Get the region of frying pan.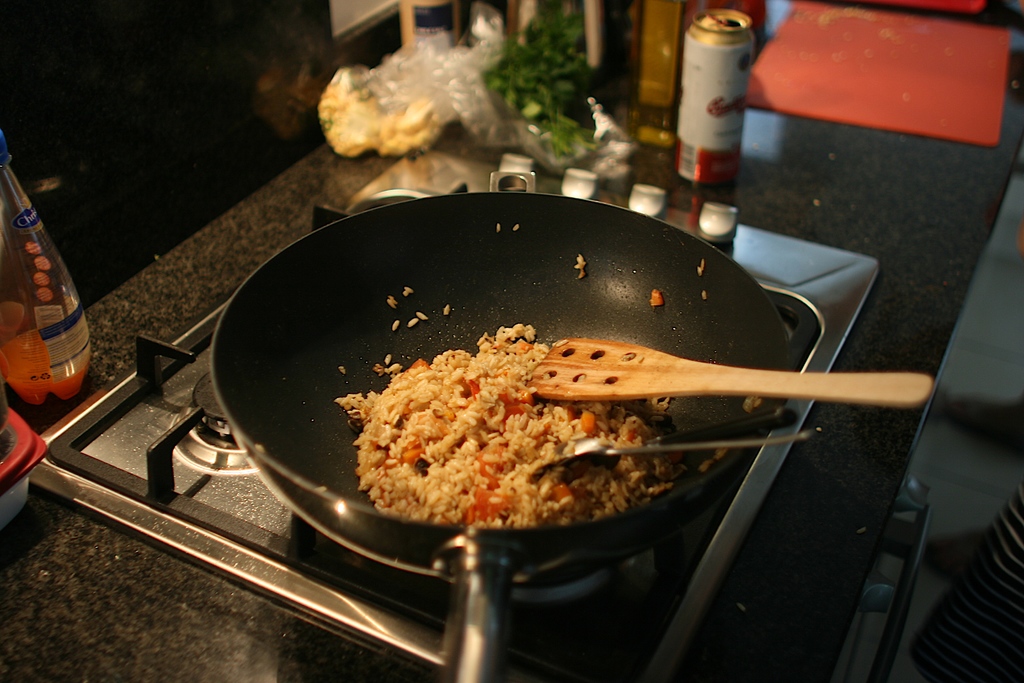
[209,170,793,682].
